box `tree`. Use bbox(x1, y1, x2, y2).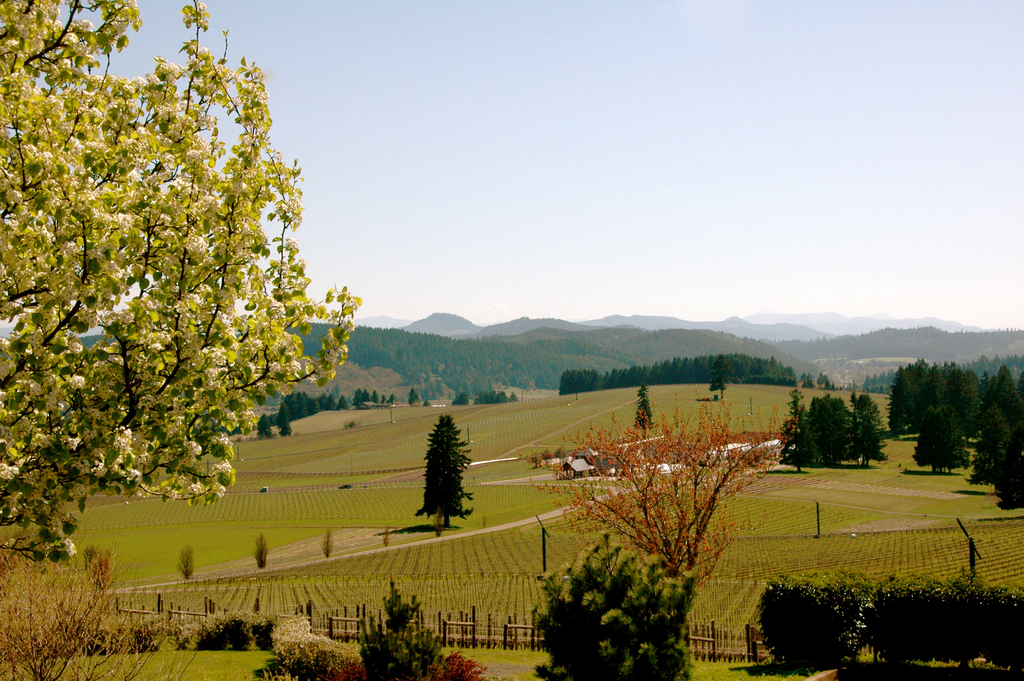
bbox(353, 388, 361, 410).
